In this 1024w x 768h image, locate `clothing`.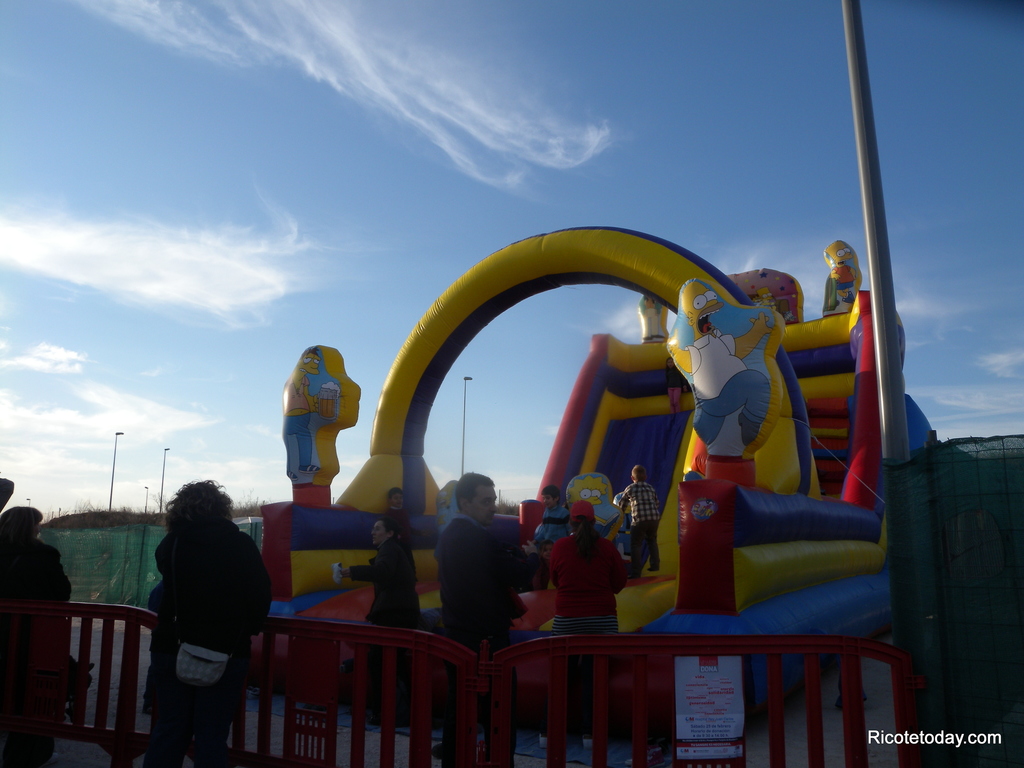
Bounding box: BBox(0, 534, 84, 762).
